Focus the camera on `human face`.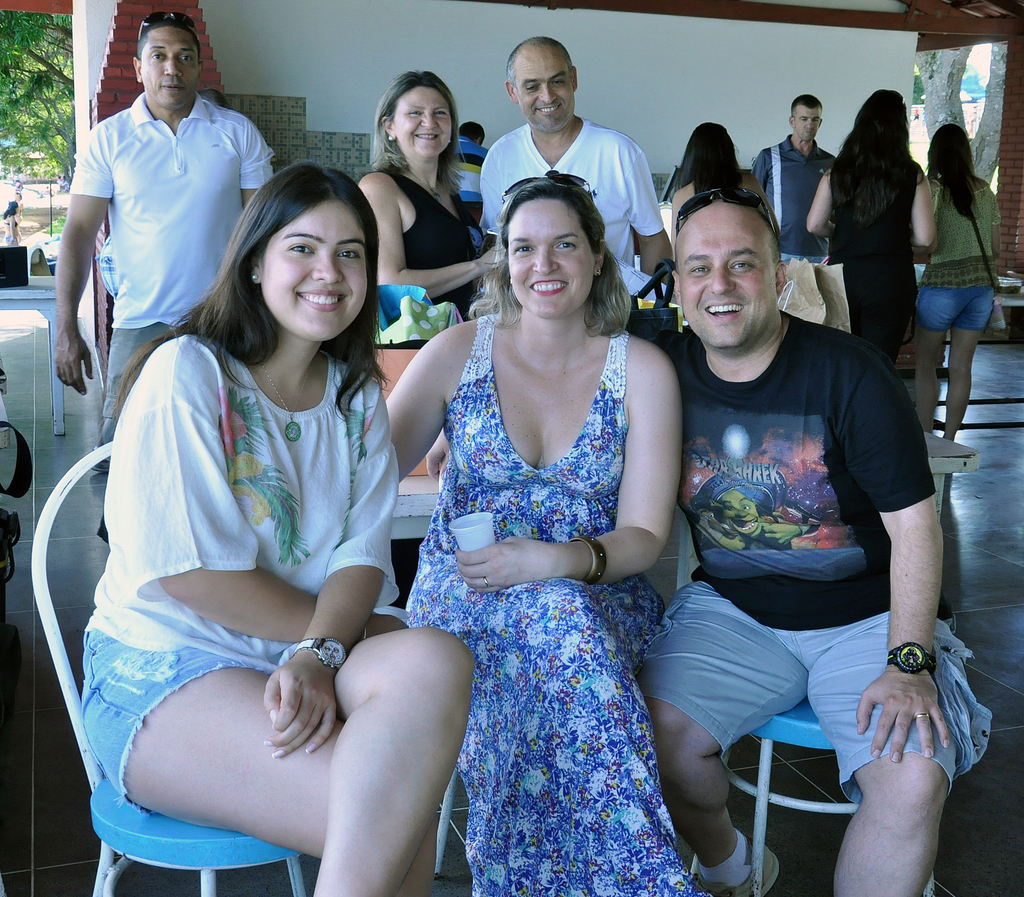
Focus region: rect(394, 84, 451, 158).
